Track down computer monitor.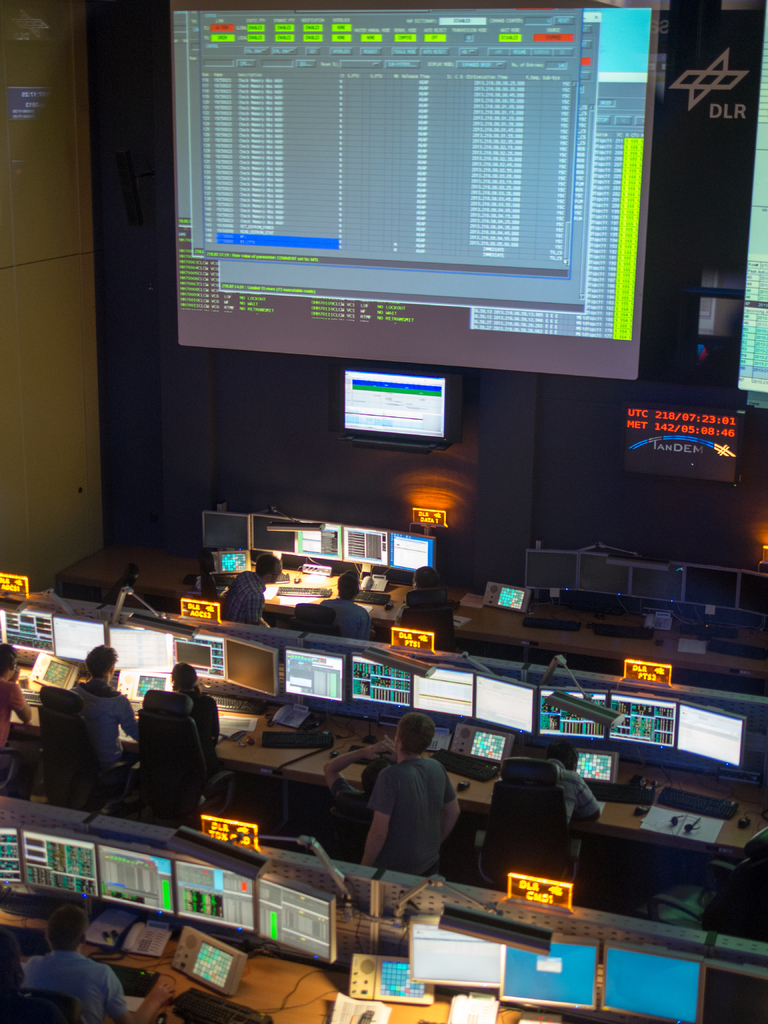
Tracked to (384,525,440,573).
